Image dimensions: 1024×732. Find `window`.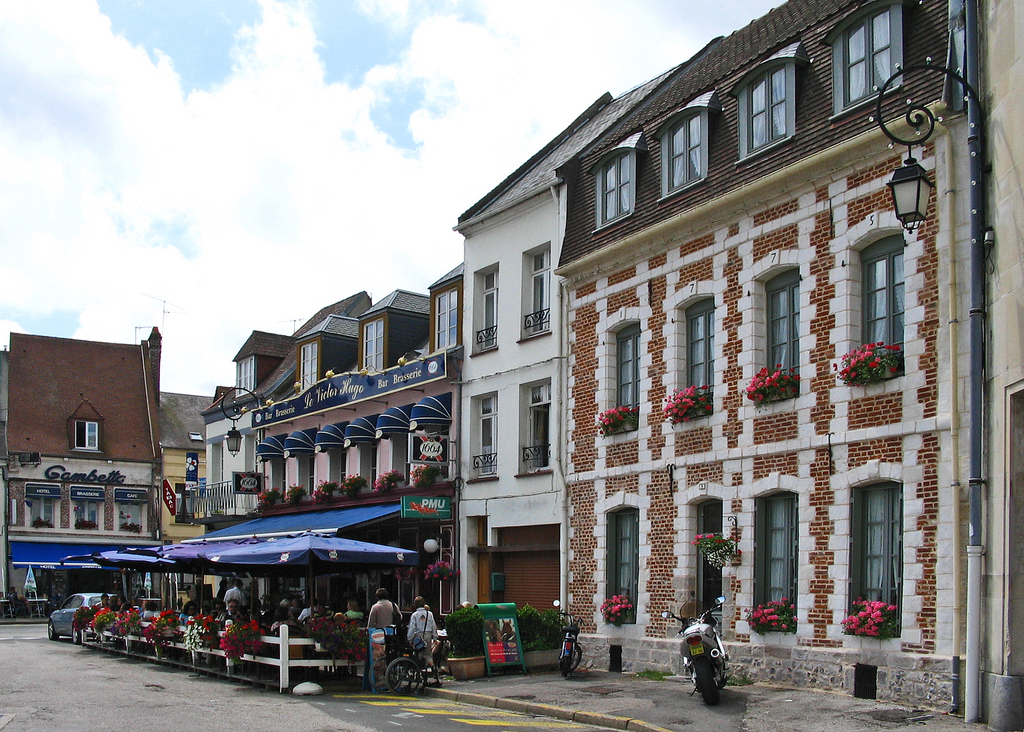
region(399, 524, 417, 614).
